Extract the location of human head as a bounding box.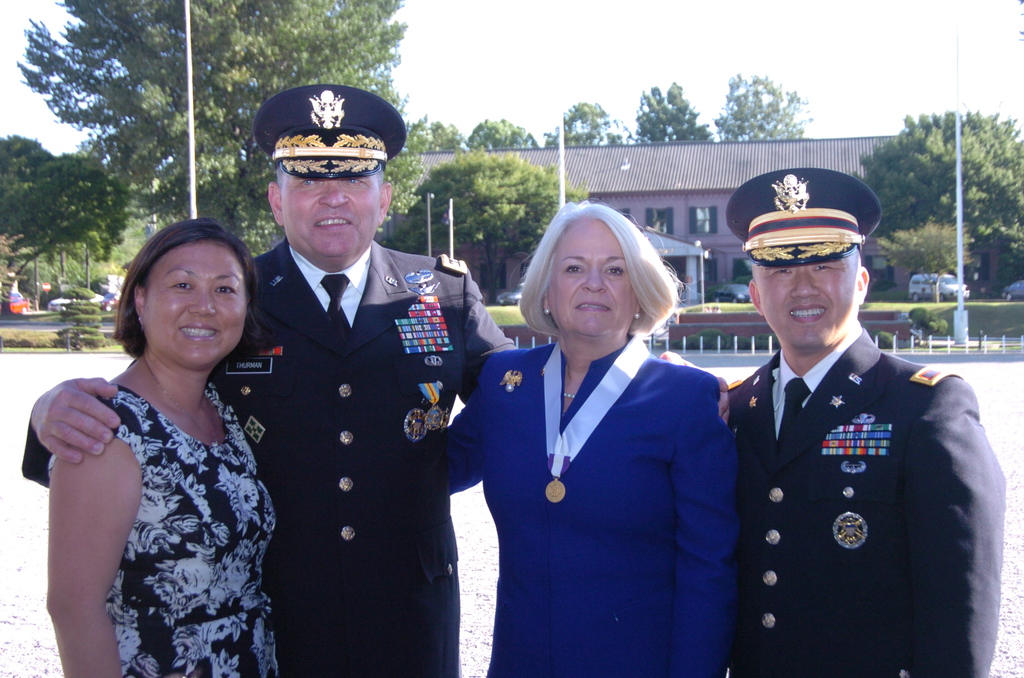
x1=265, y1=85, x2=395, y2=262.
